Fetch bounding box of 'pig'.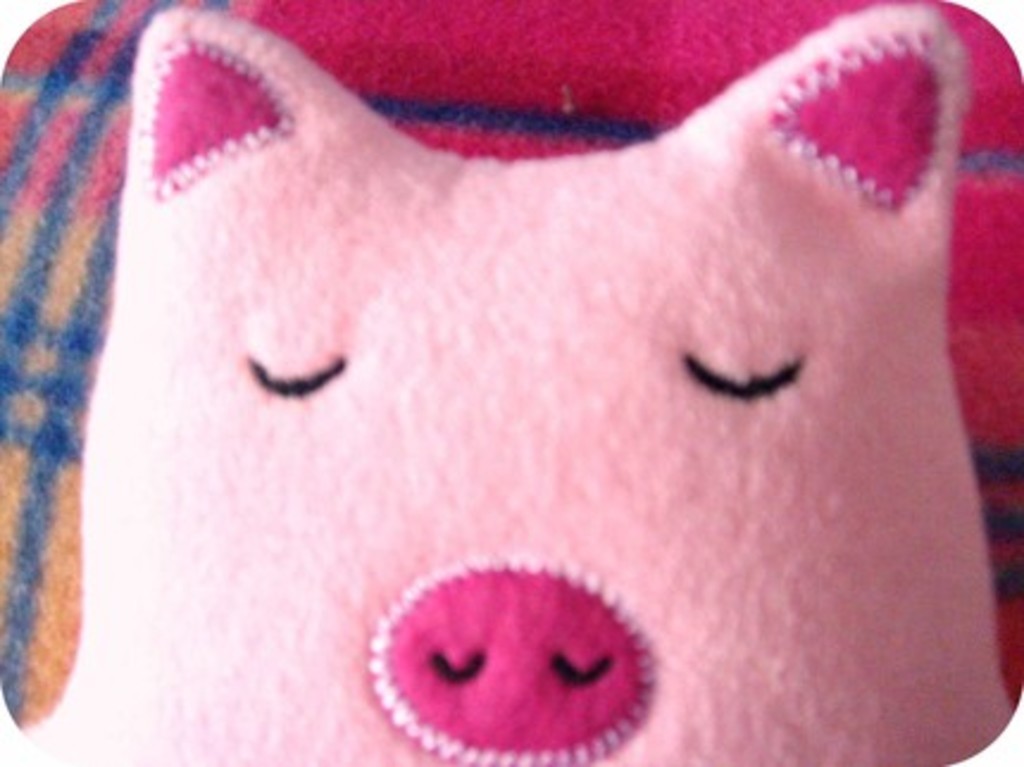
Bbox: (31, 7, 1012, 765).
